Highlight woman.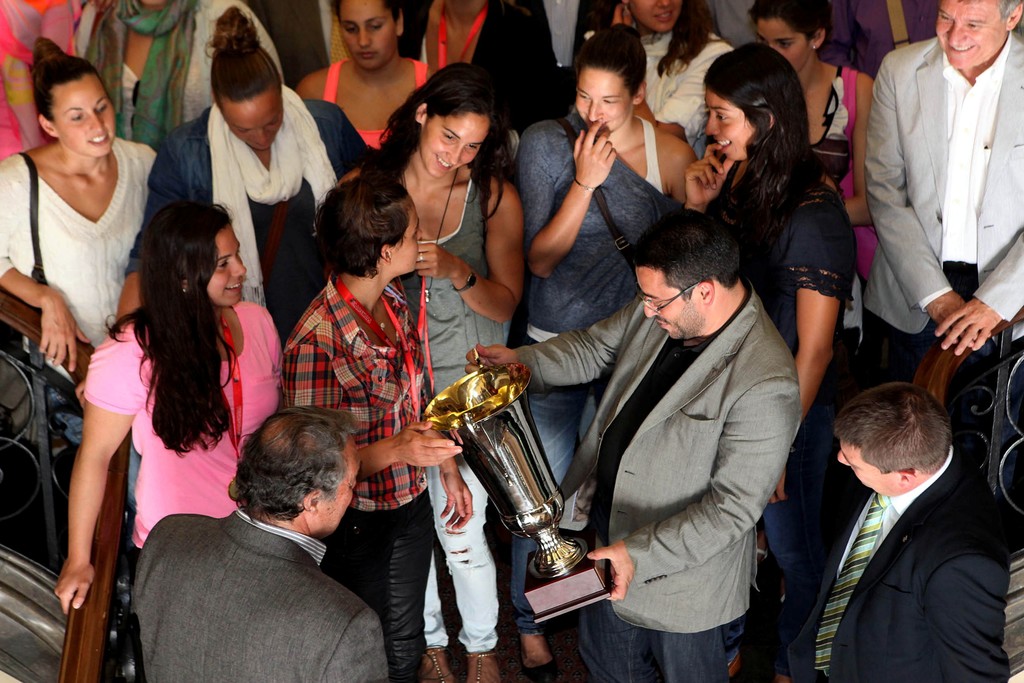
Highlighted region: bbox=[392, 0, 554, 74].
